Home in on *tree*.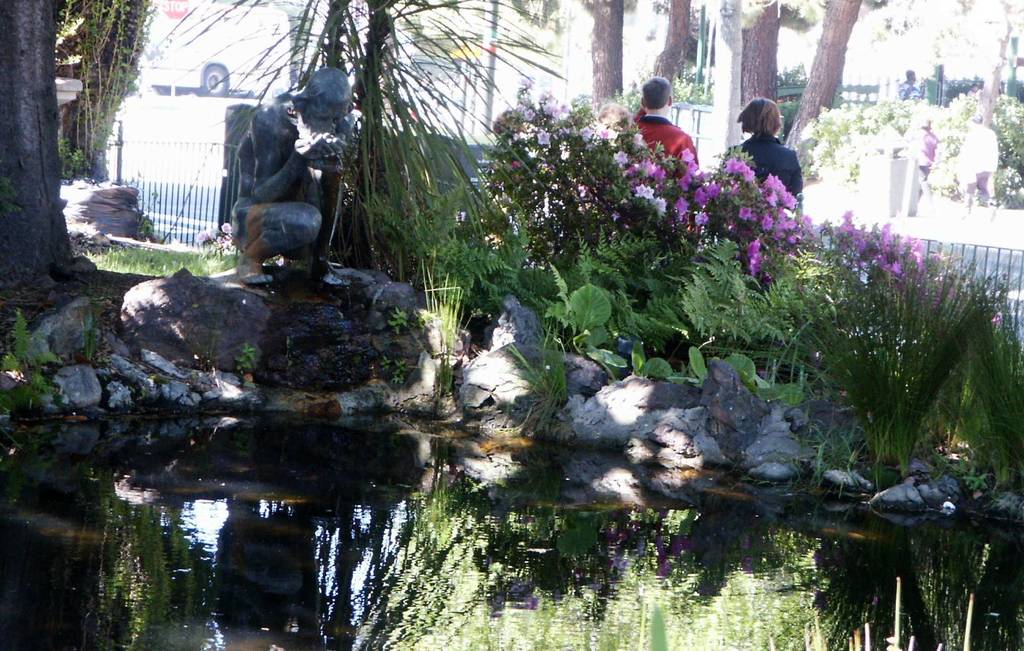
Homed in at 816 221 993 480.
